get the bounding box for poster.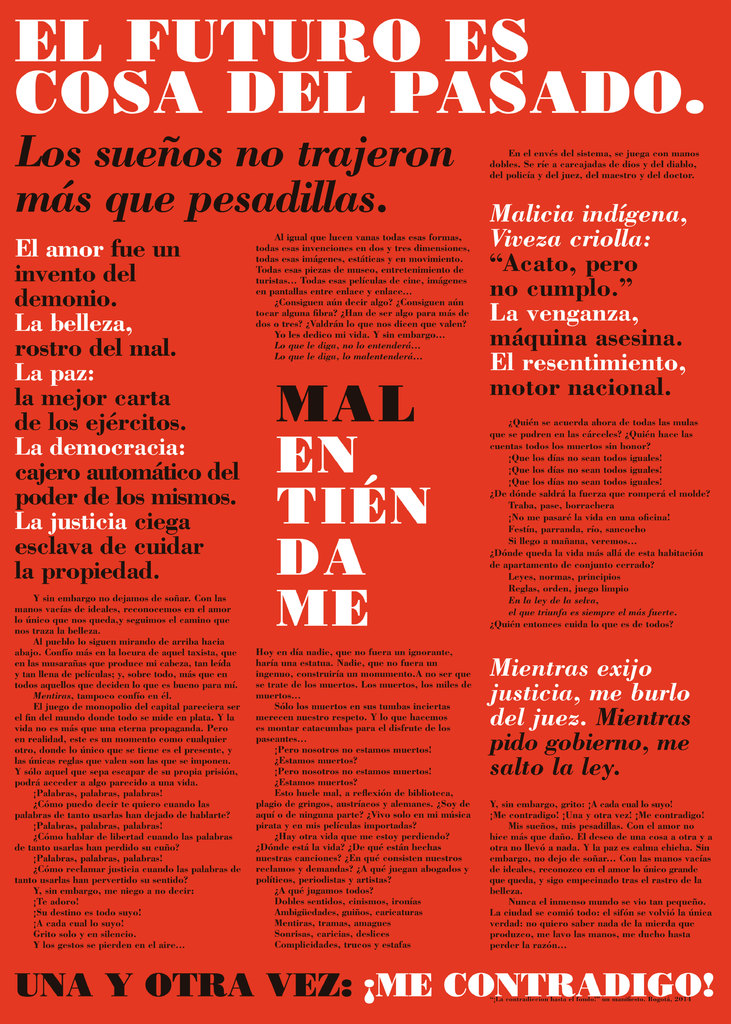
<bbox>4, 0, 730, 1023</bbox>.
